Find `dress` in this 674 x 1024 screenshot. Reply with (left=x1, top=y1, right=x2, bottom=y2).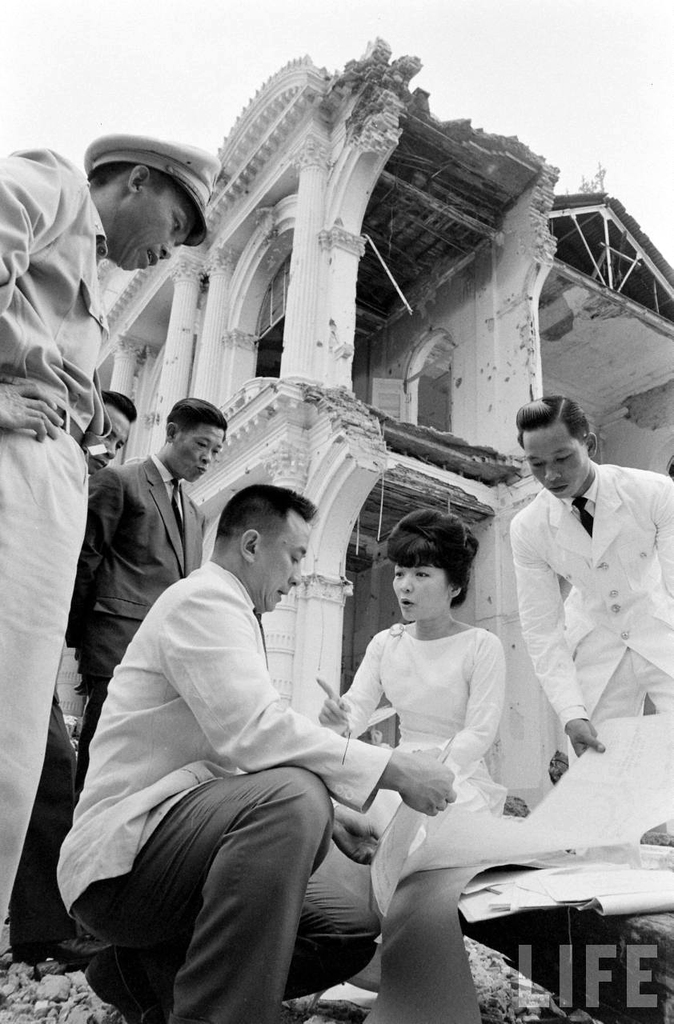
(left=353, top=593, right=519, bottom=850).
